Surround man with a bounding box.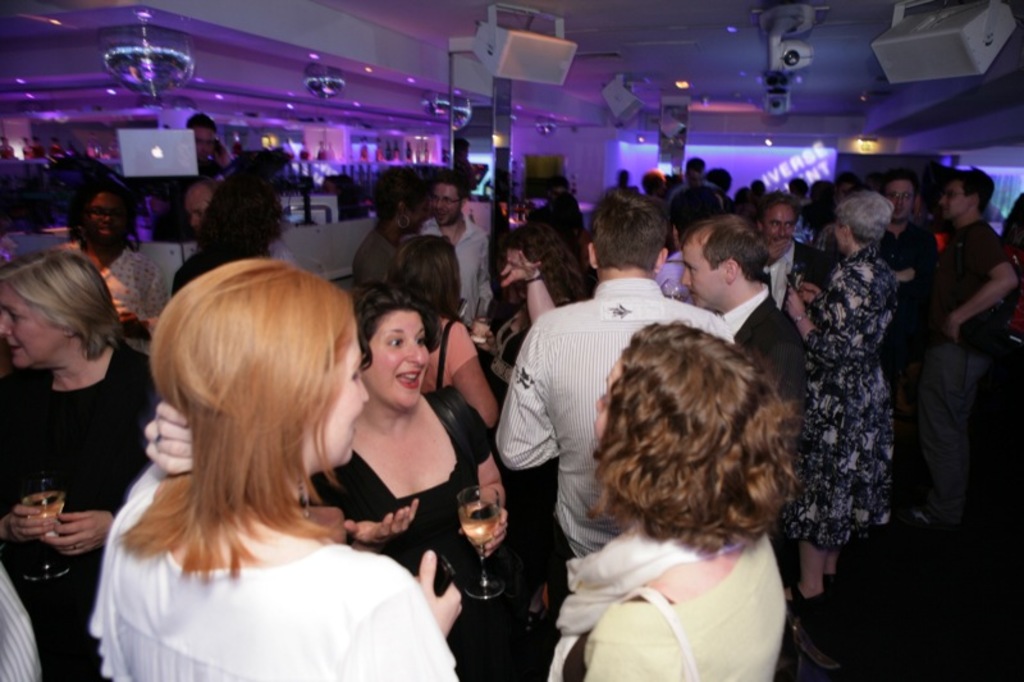
crop(877, 170, 938, 398).
